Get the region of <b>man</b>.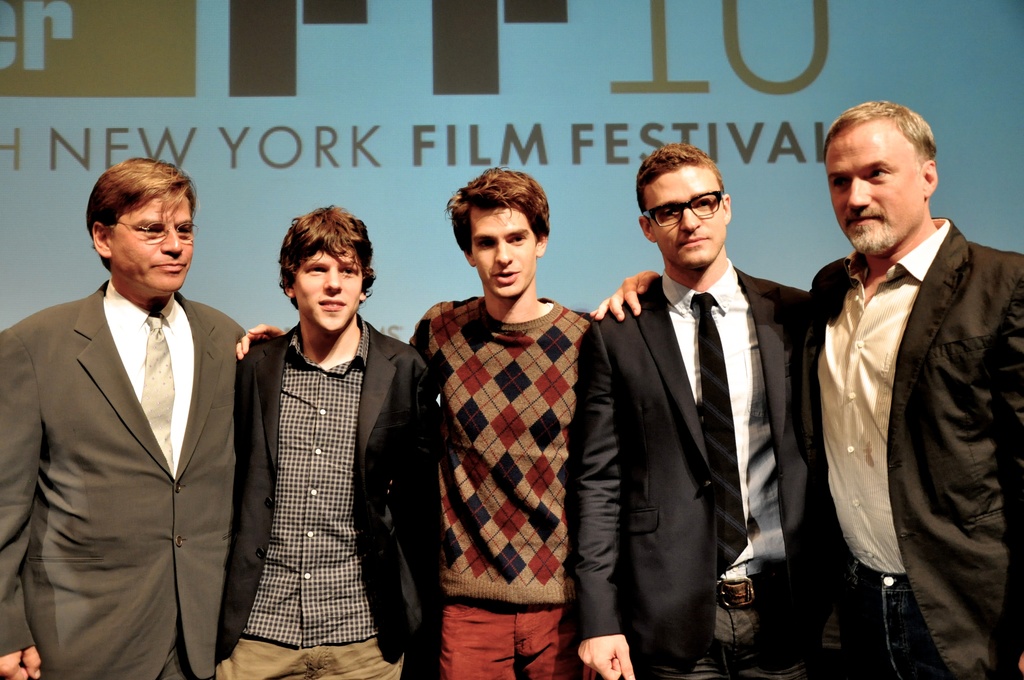
bbox(234, 168, 598, 679).
